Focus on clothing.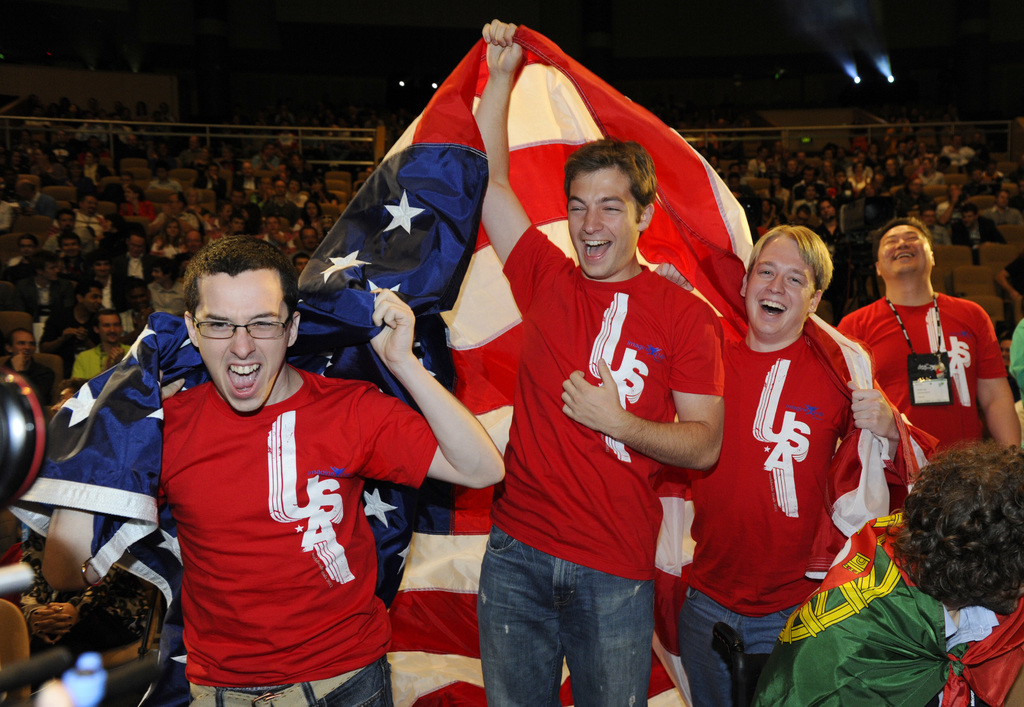
Focused at bbox=[437, 220, 727, 706].
